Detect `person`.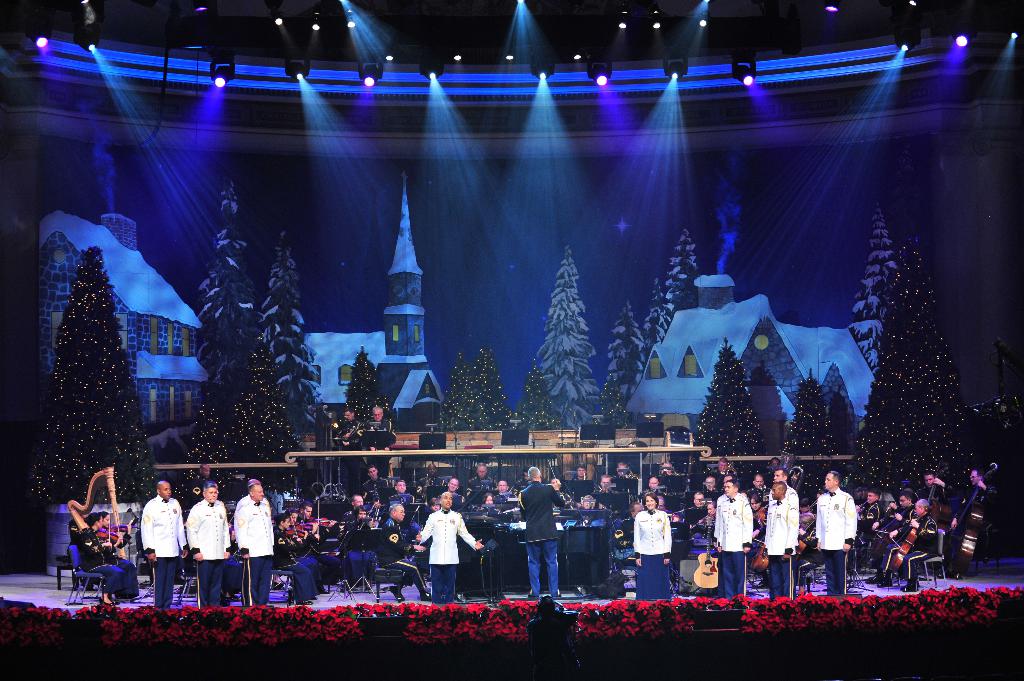
Detected at region(611, 460, 643, 493).
